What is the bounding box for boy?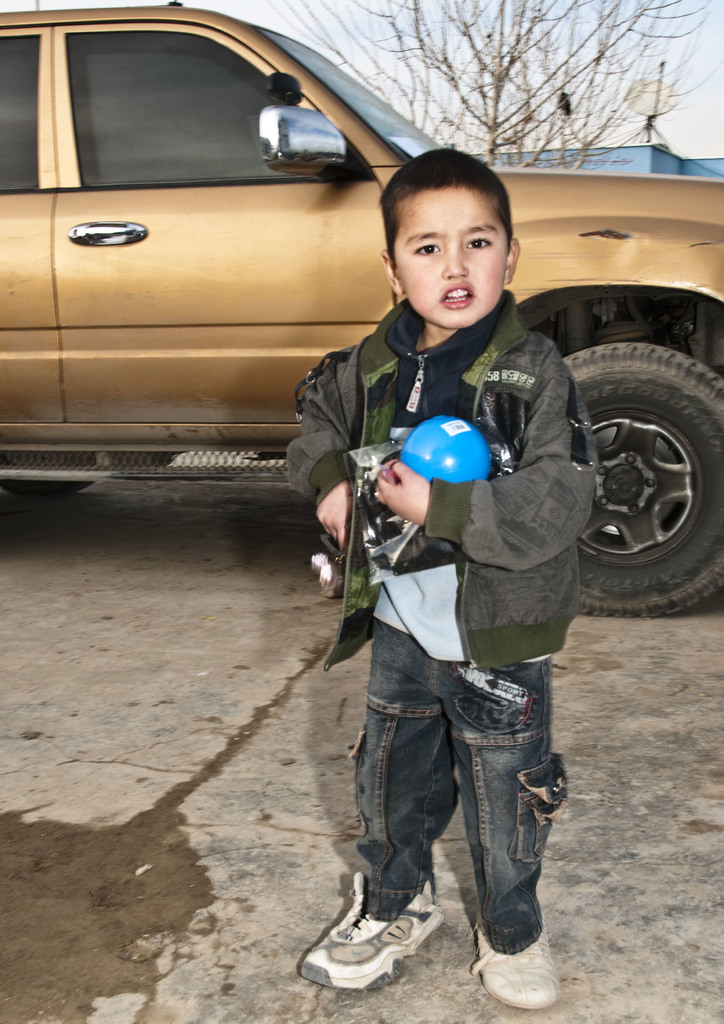
<region>289, 118, 643, 972</region>.
